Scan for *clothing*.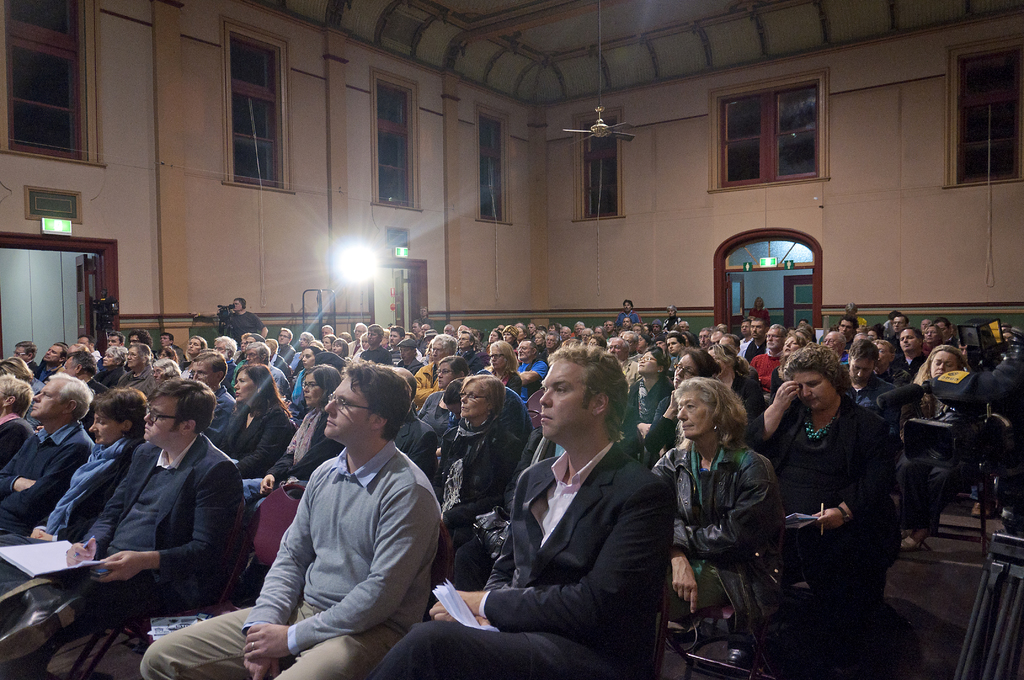
Scan result: rect(624, 370, 669, 412).
